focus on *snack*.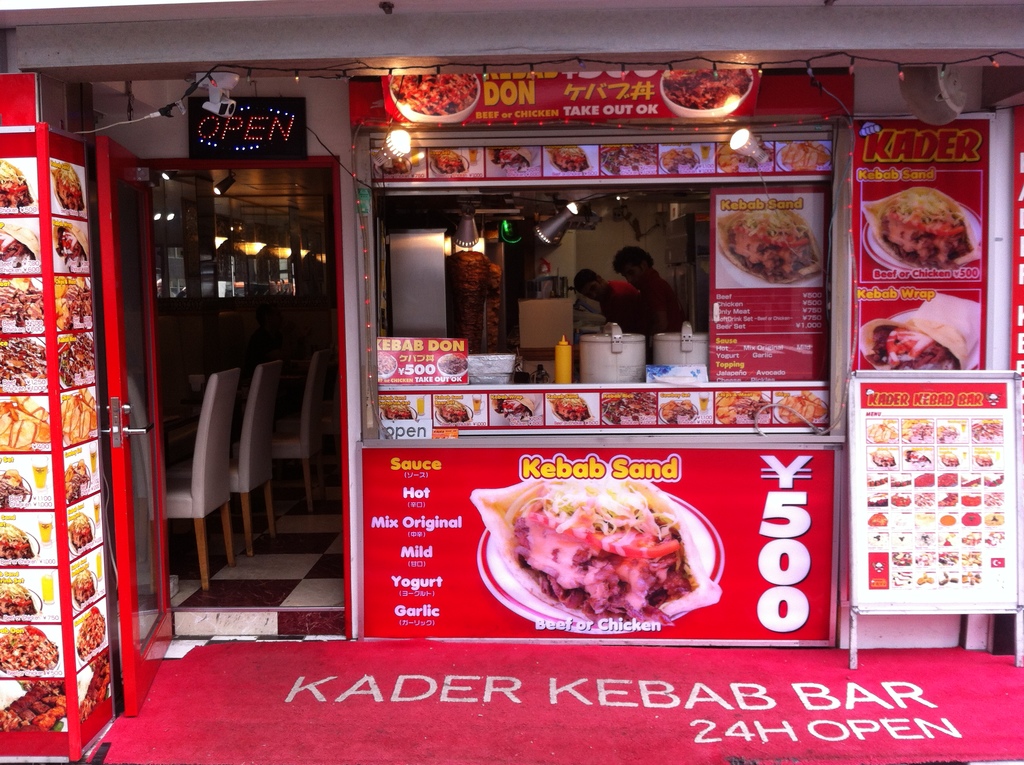
Focused at (867,311,968,371).
